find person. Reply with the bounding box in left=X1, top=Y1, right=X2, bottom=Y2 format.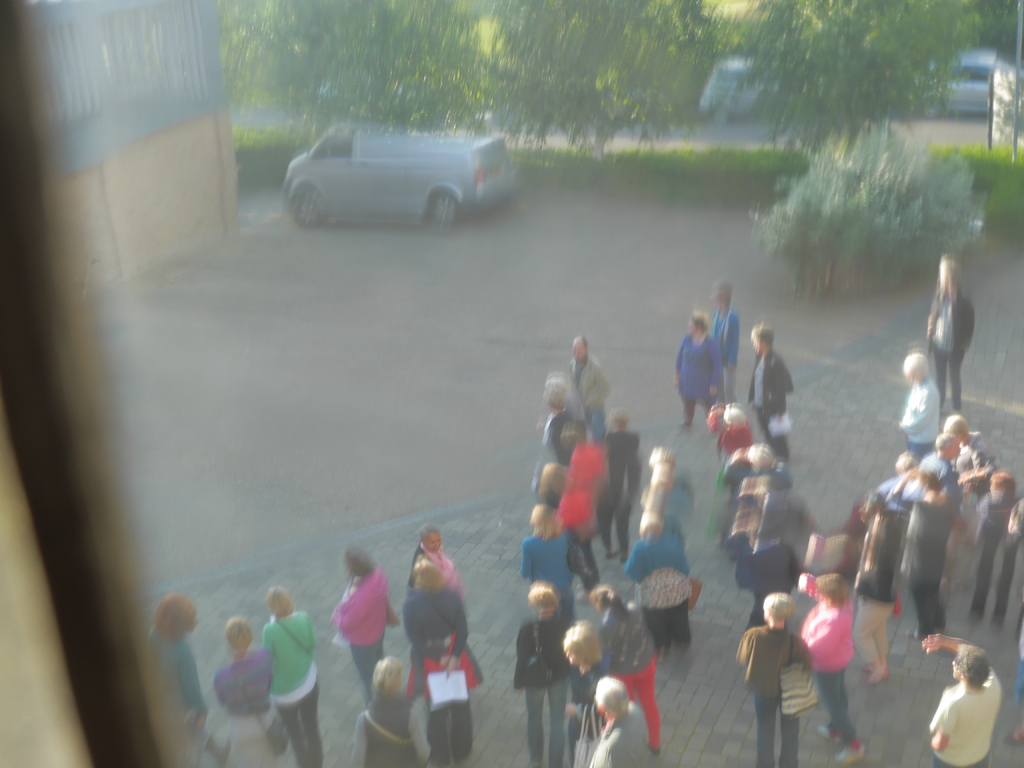
left=749, top=315, right=801, bottom=458.
